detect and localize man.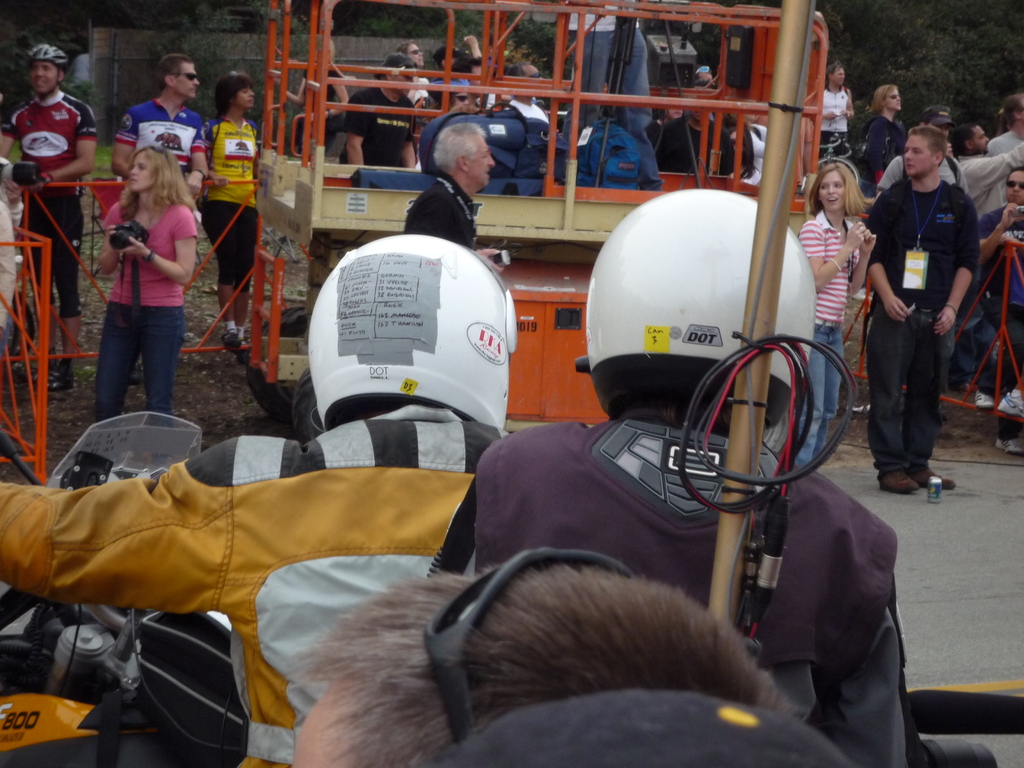
Localized at 472, 193, 911, 767.
